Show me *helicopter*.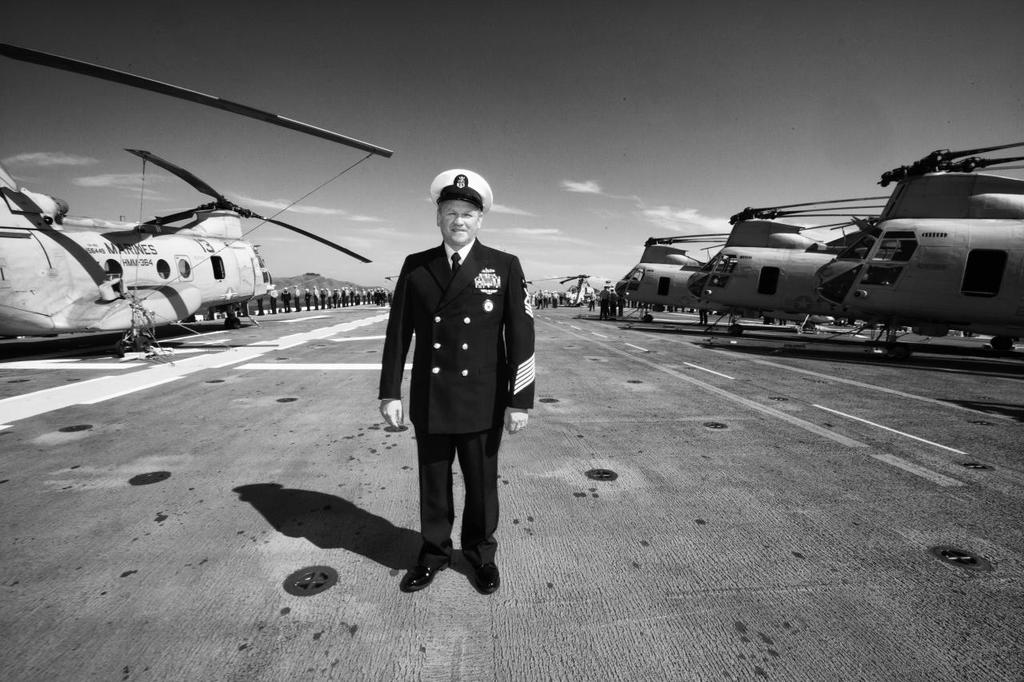
*helicopter* is here: x1=686 y1=203 x2=949 y2=338.
